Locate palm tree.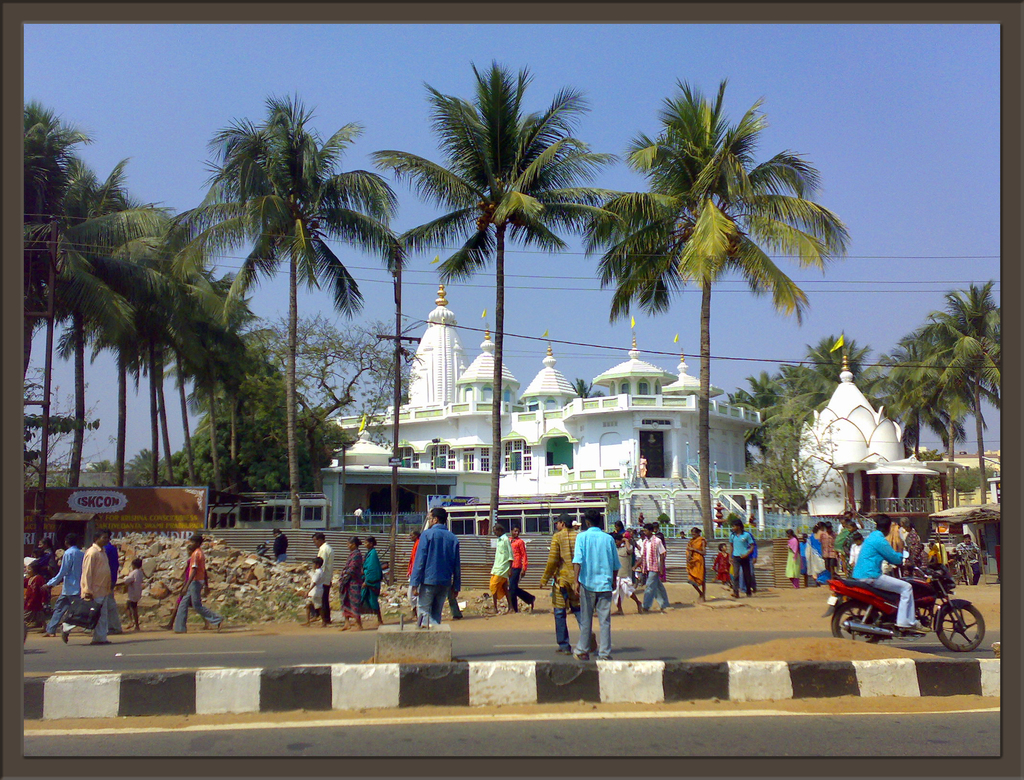
Bounding box: Rect(116, 226, 197, 485).
